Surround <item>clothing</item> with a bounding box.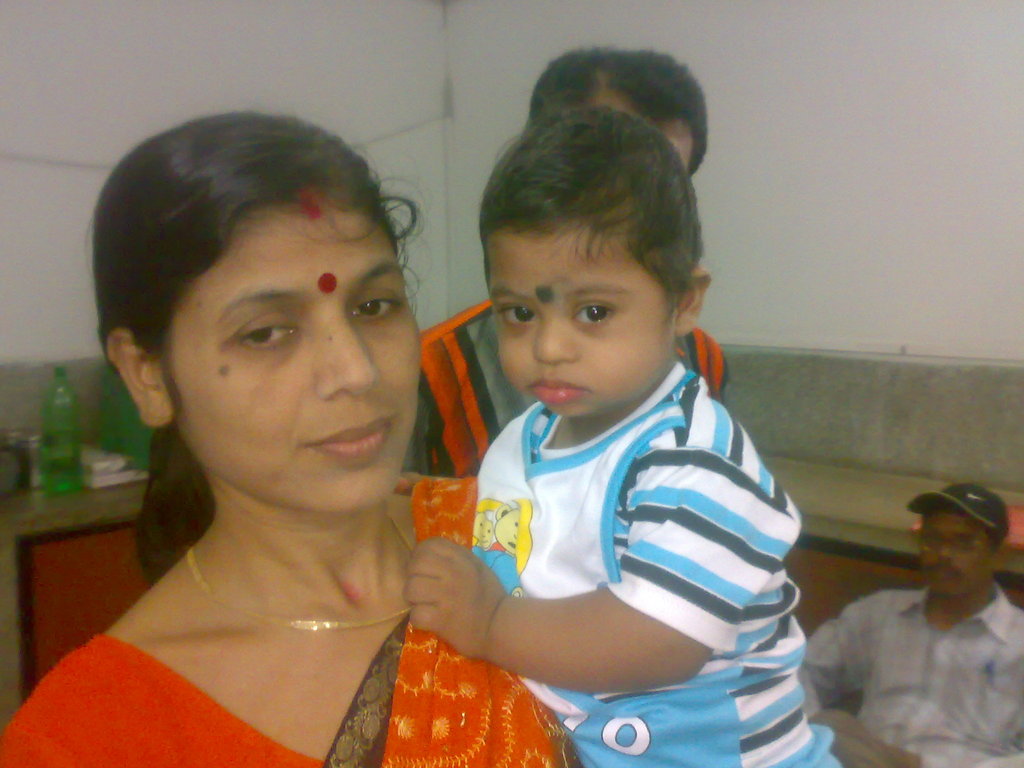
[796, 561, 1021, 753].
